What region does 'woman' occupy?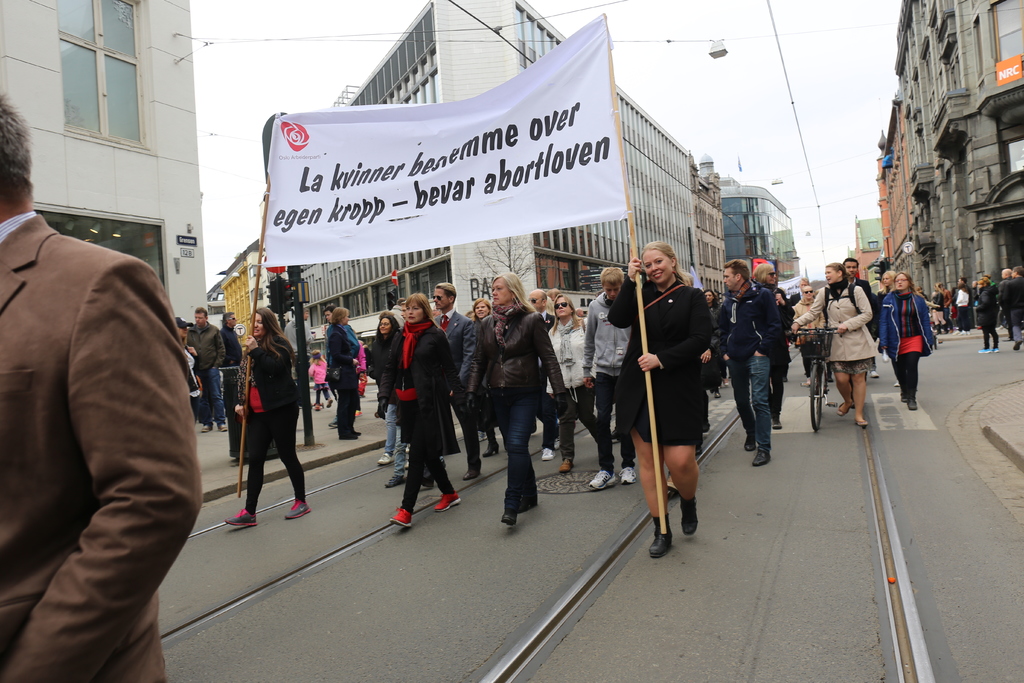
<box>792,286,831,388</box>.
